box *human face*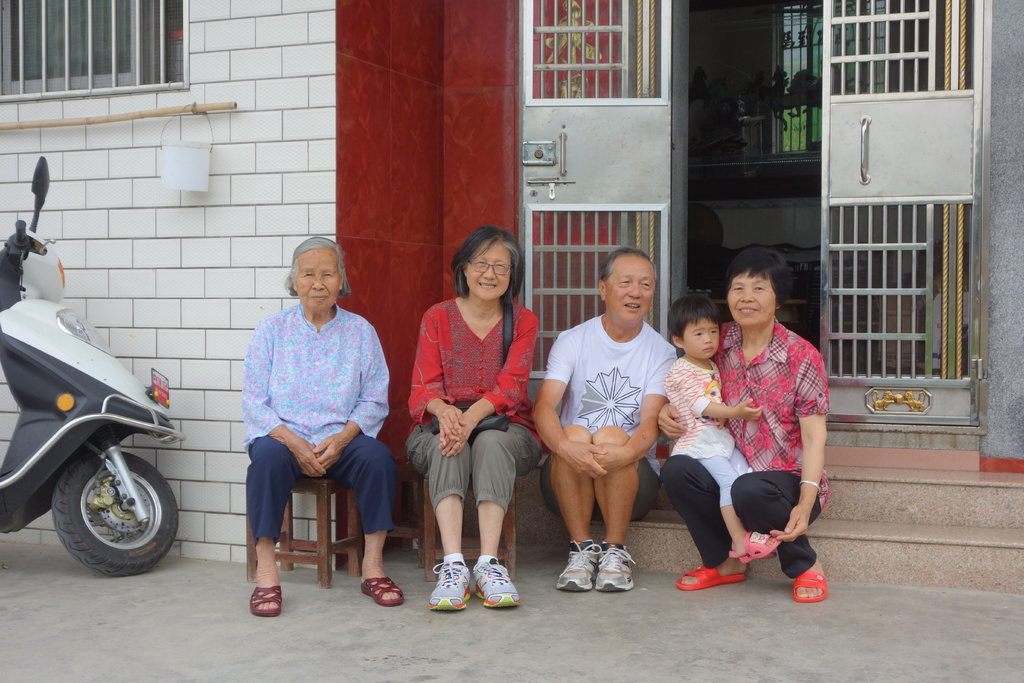
bbox=[605, 260, 653, 324]
